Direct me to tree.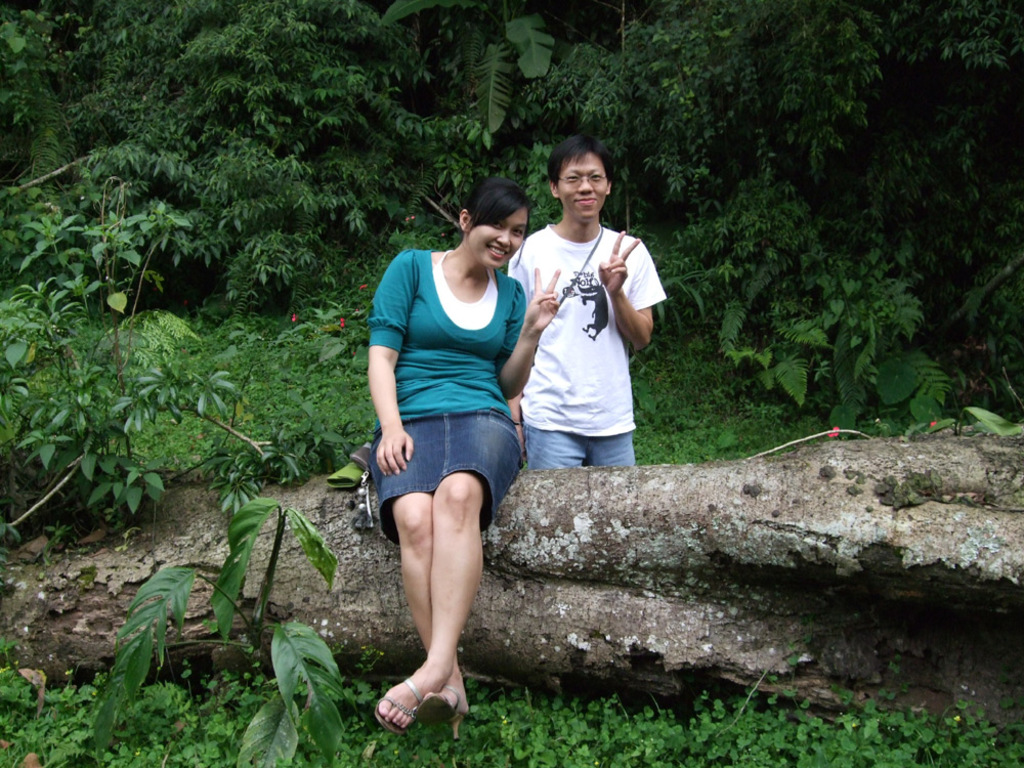
Direction: <bbox>170, 0, 374, 281</bbox>.
